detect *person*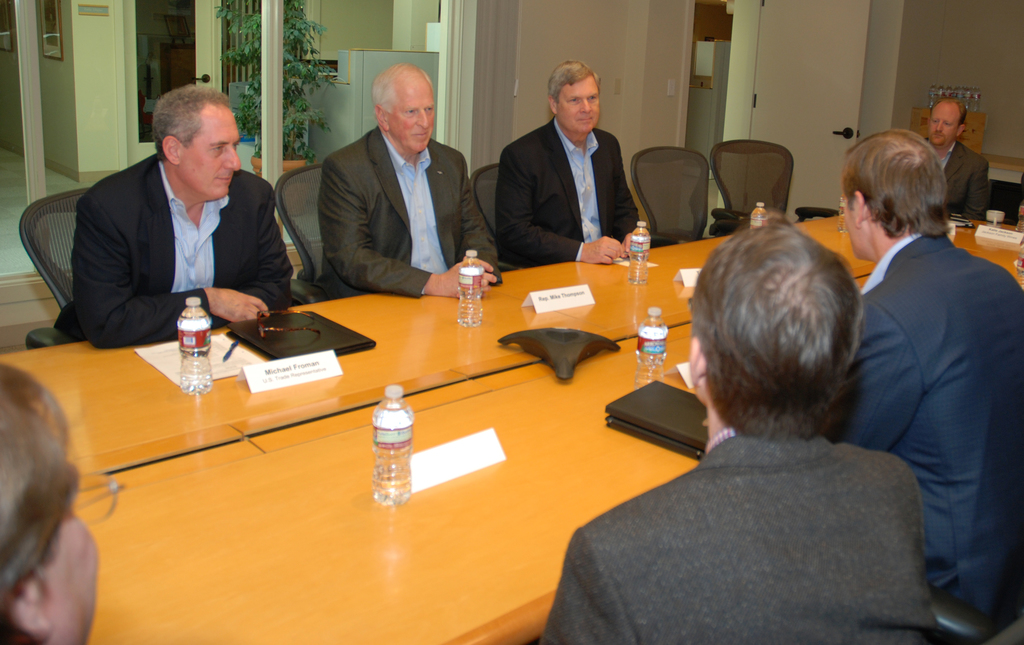
<region>828, 126, 1023, 633</region>
